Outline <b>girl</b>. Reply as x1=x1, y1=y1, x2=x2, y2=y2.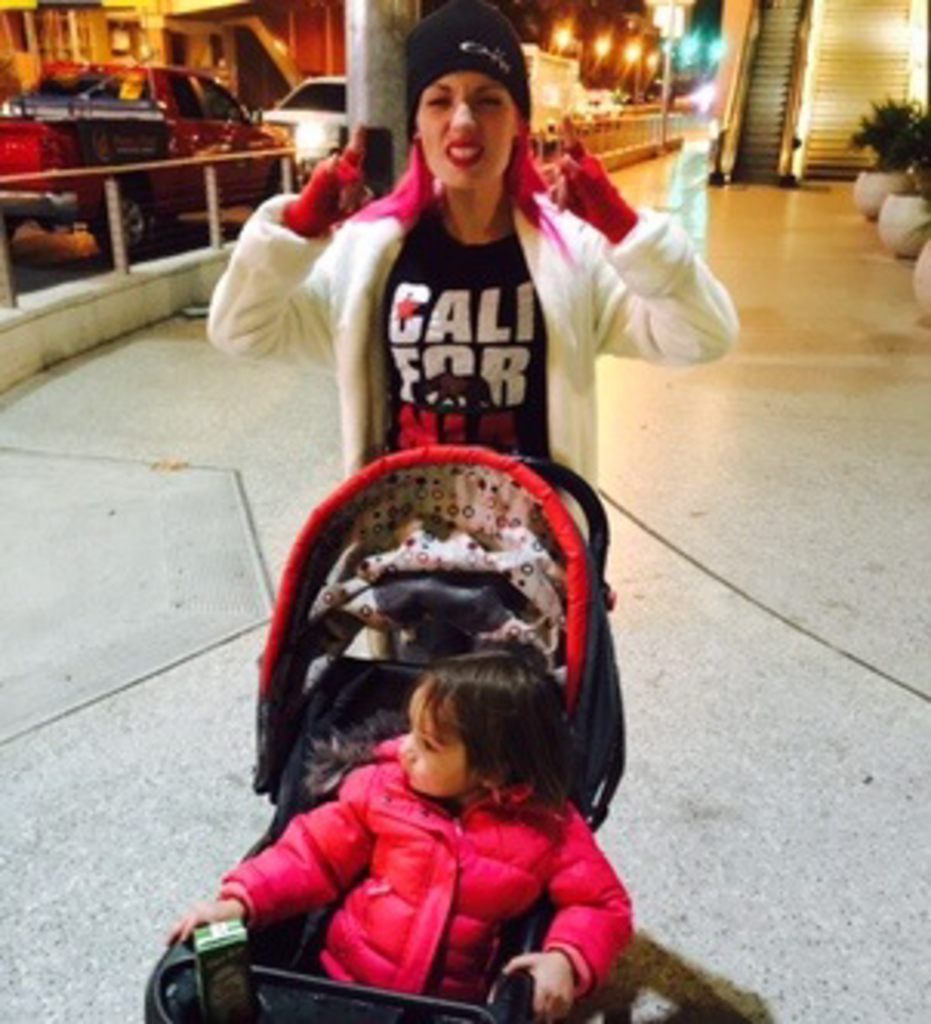
x1=200, y1=0, x2=737, y2=549.
